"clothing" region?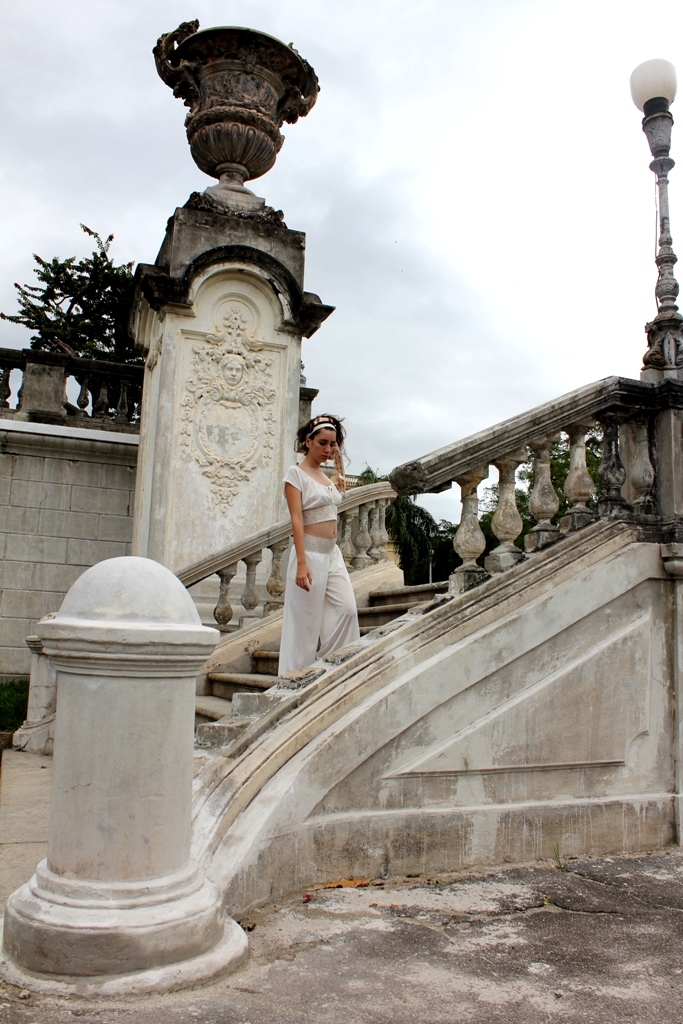
locate(272, 462, 357, 678)
